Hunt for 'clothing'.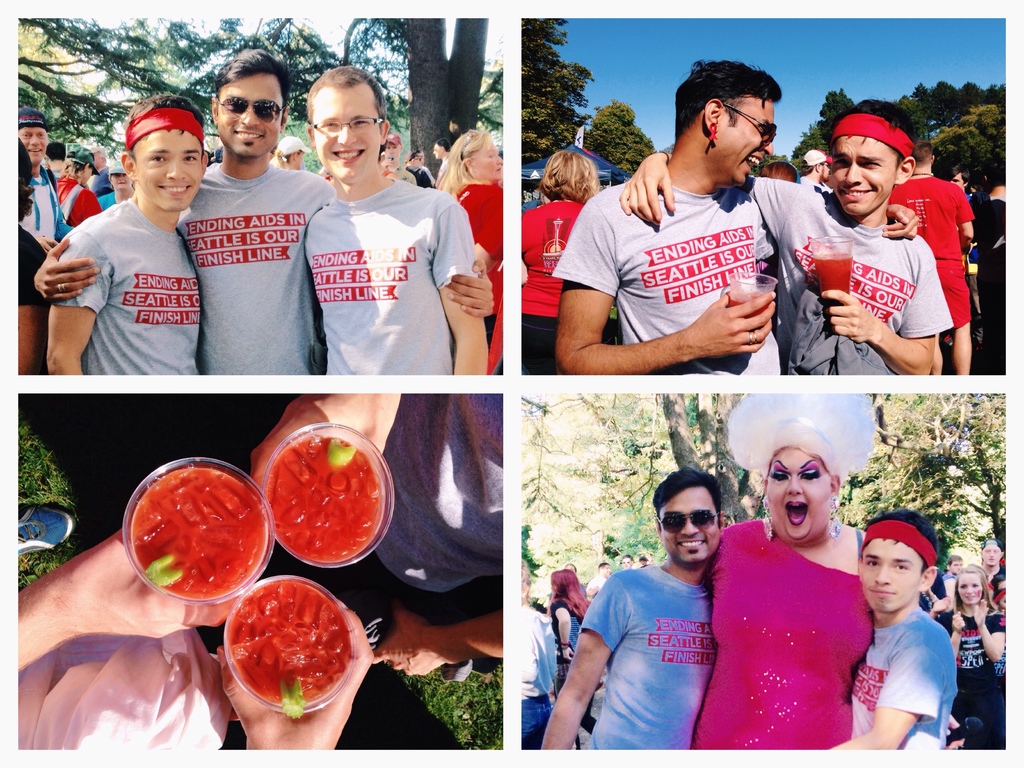
Hunted down at 64:179:104:219.
